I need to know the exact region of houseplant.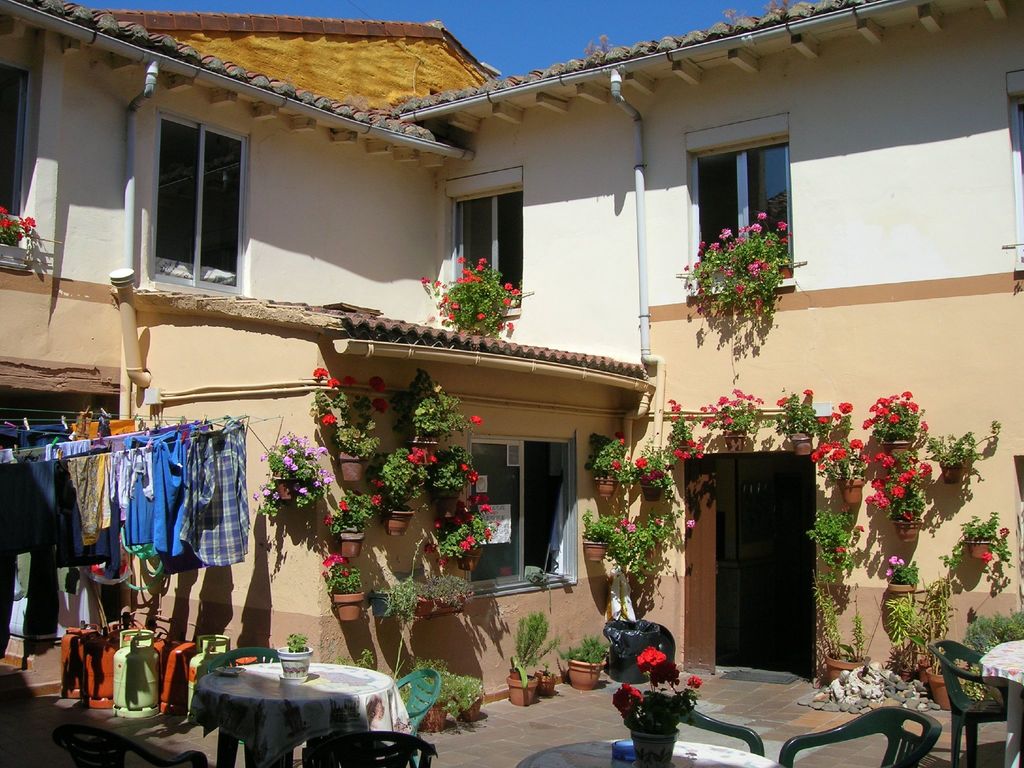
Region: 767/383/826/456.
